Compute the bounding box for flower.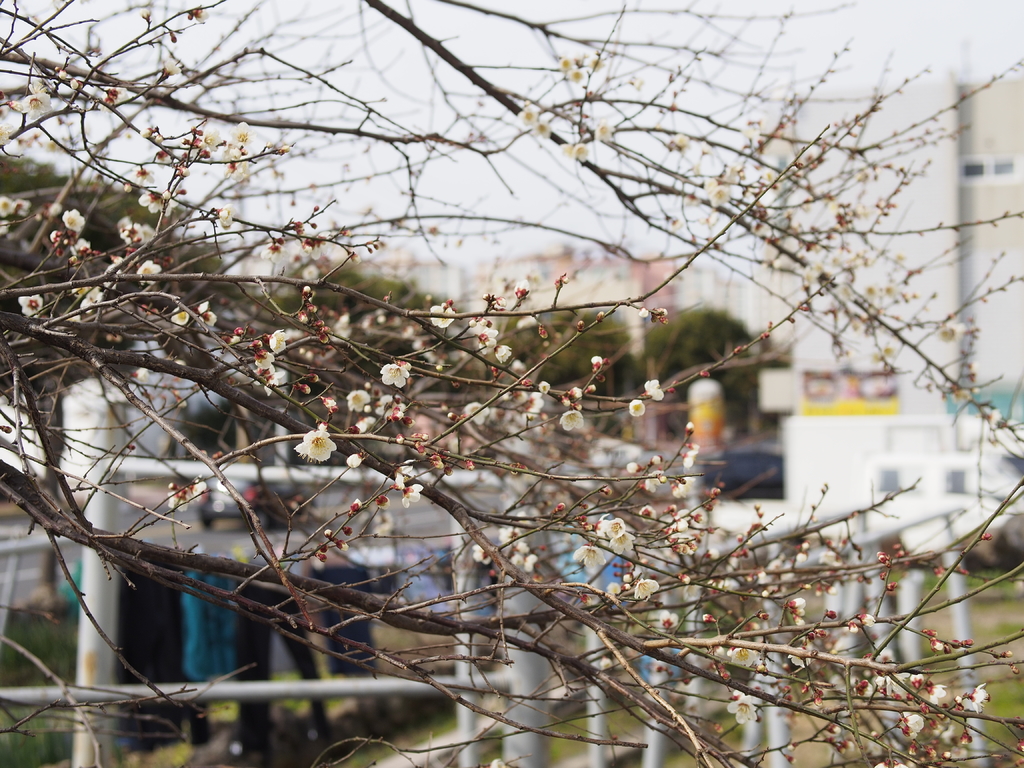
select_region(262, 372, 284, 395).
